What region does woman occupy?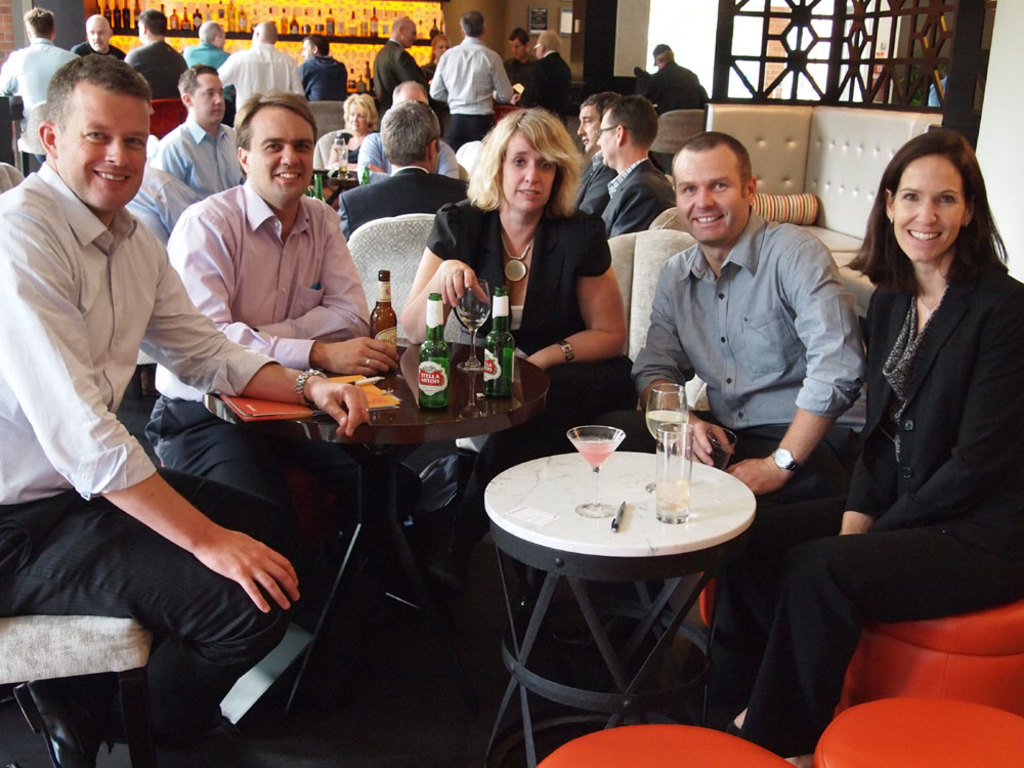
region(395, 103, 639, 513).
